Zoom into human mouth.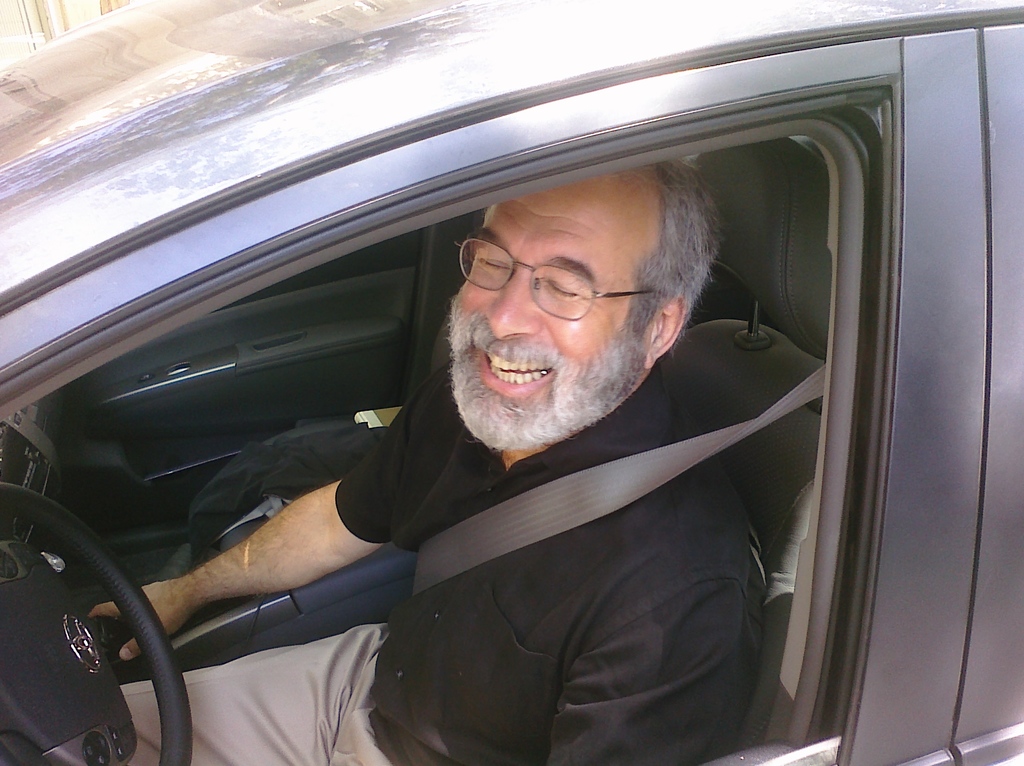
Zoom target: bbox=[475, 345, 557, 399].
